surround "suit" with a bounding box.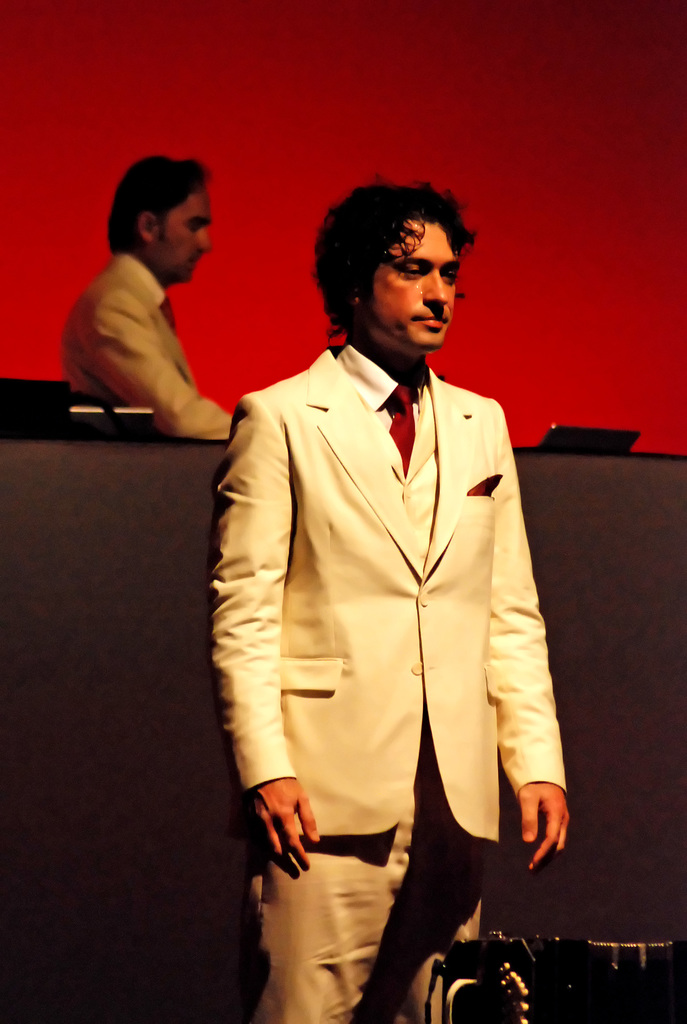
x1=60 y1=253 x2=235 y2=444.
